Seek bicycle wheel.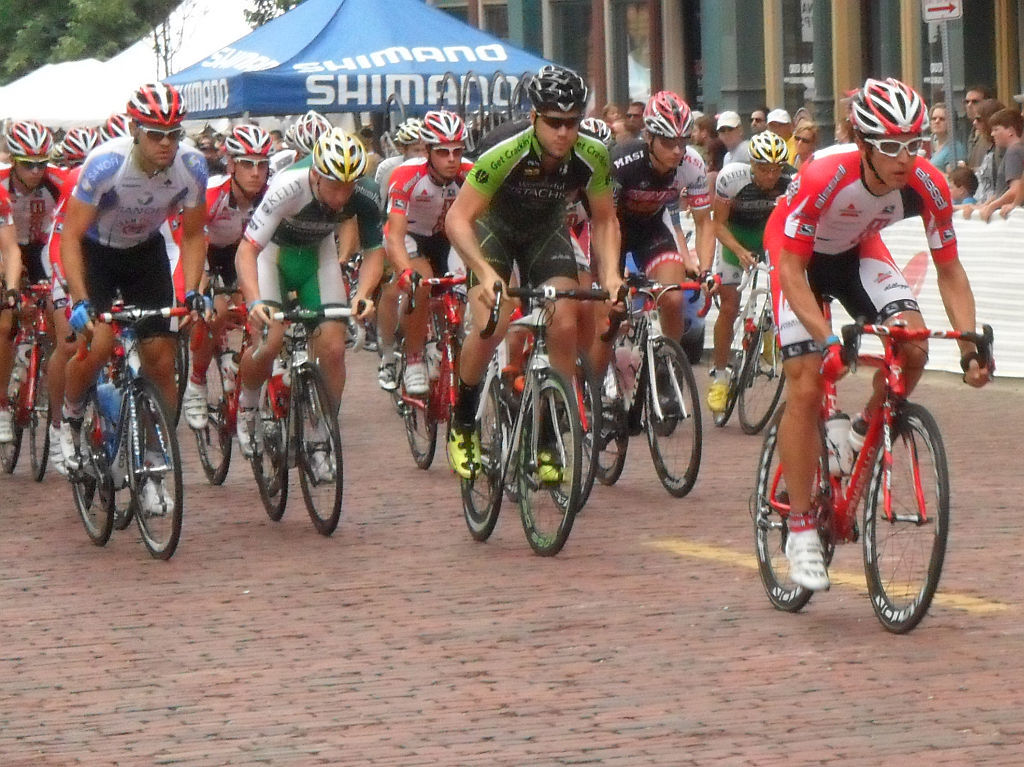
(x1=733, y1=305, x2=789, y2=435).
